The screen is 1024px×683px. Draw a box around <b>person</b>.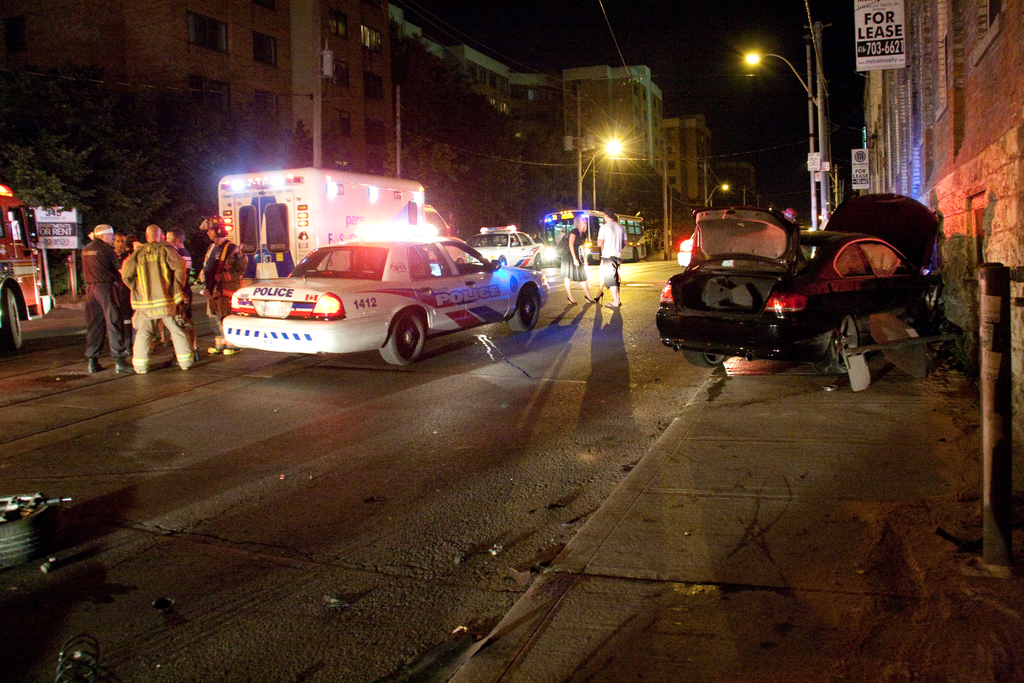
[600,215,623,299].
